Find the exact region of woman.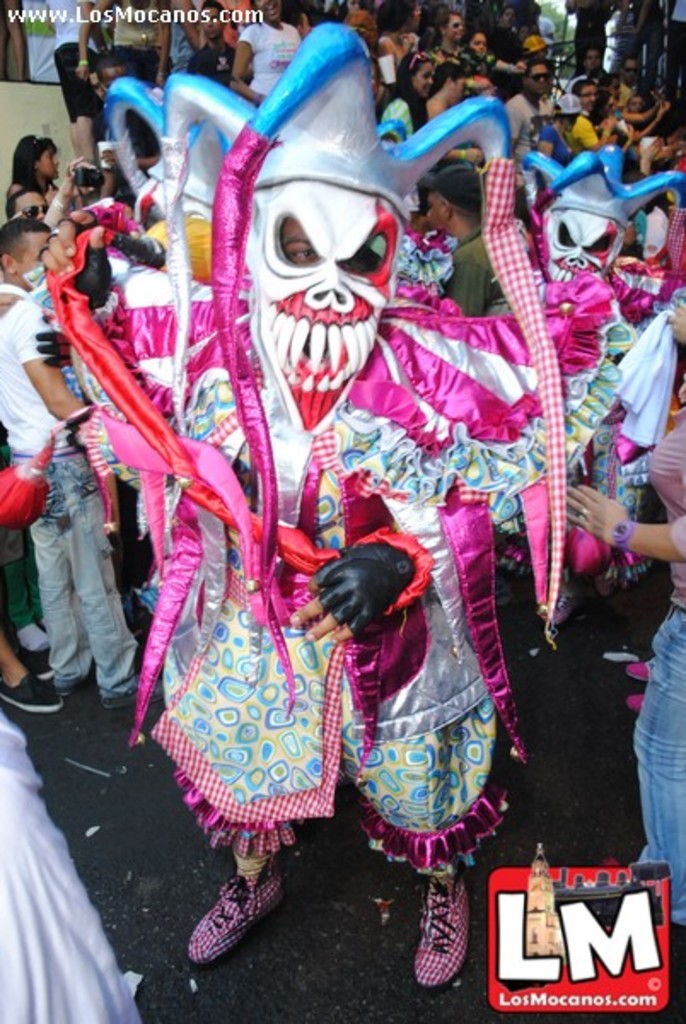
Exact region: {"left": 12, "top": 138, "right": 60, "bottom": 201}.
